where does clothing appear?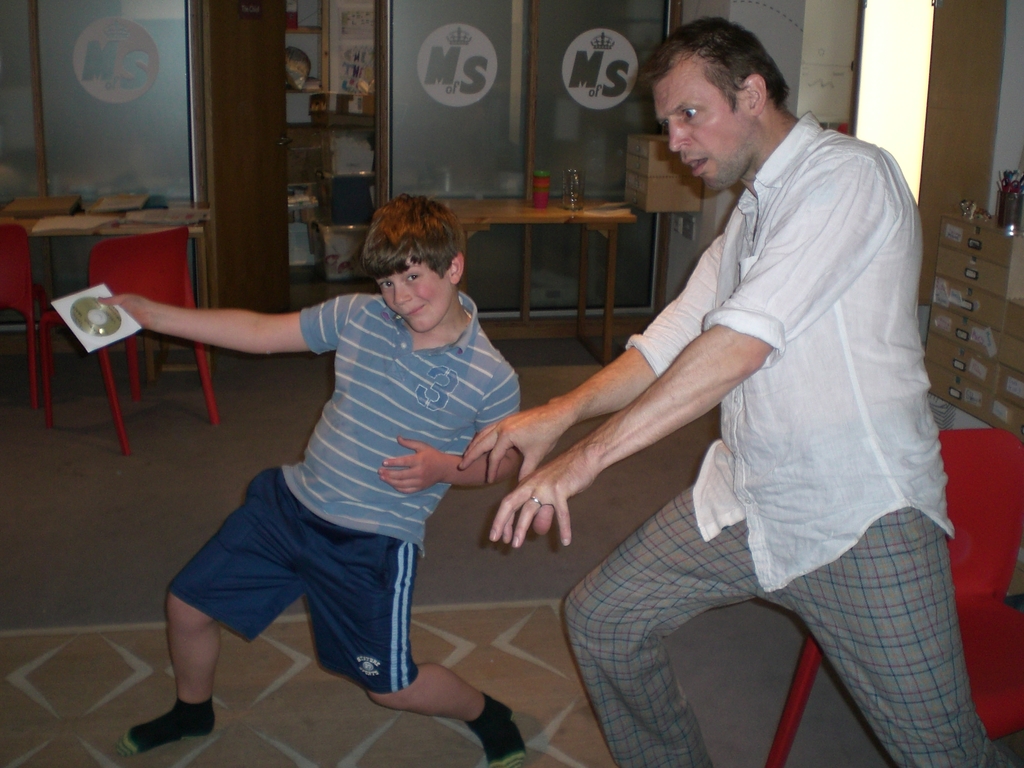
Appears at rect(564, 478, 1023, 767).
